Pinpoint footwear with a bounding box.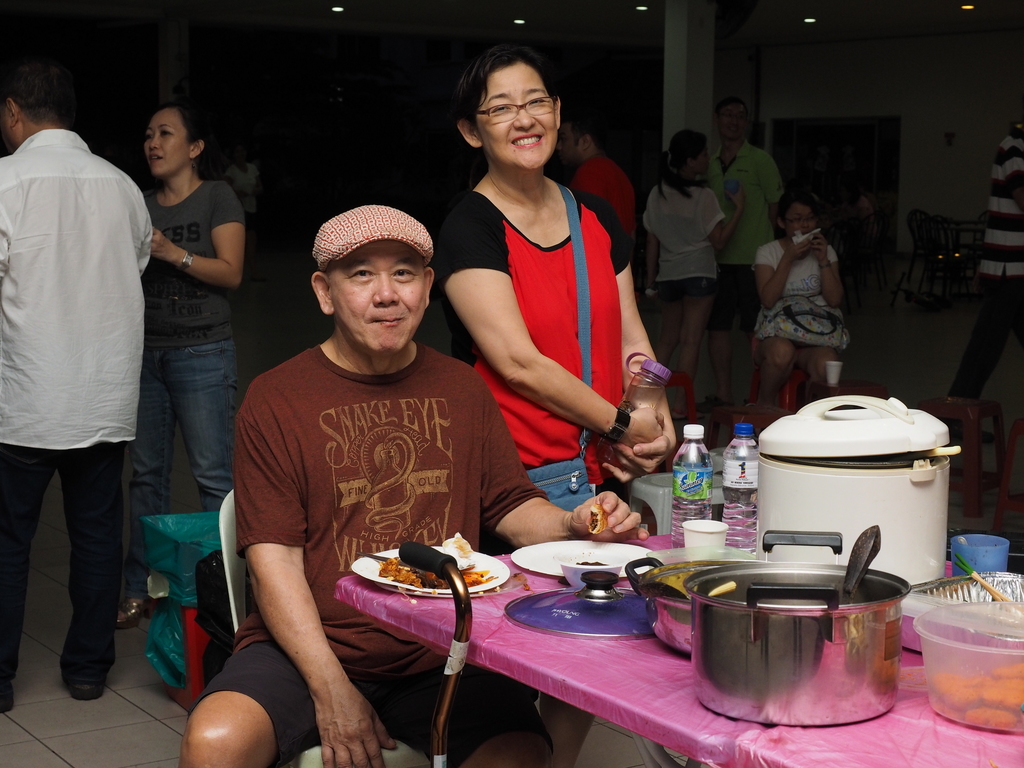
(left=696, top=392, right=733, bottom=417).
